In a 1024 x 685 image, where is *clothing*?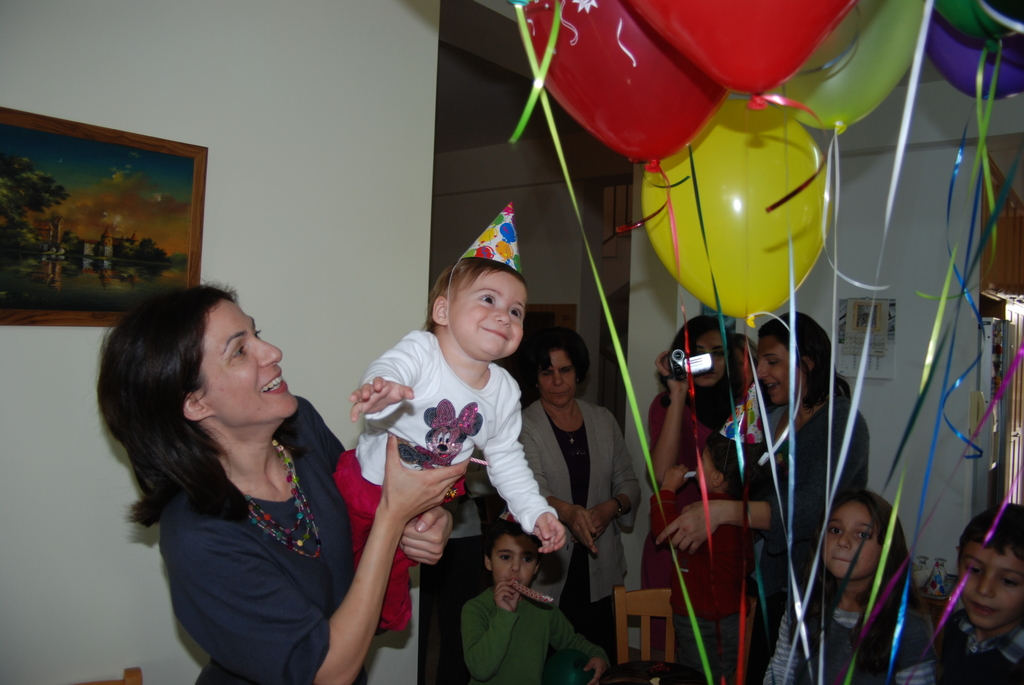
{"left": 449, "top": 576, "right": 612, "bottom": 684}.
